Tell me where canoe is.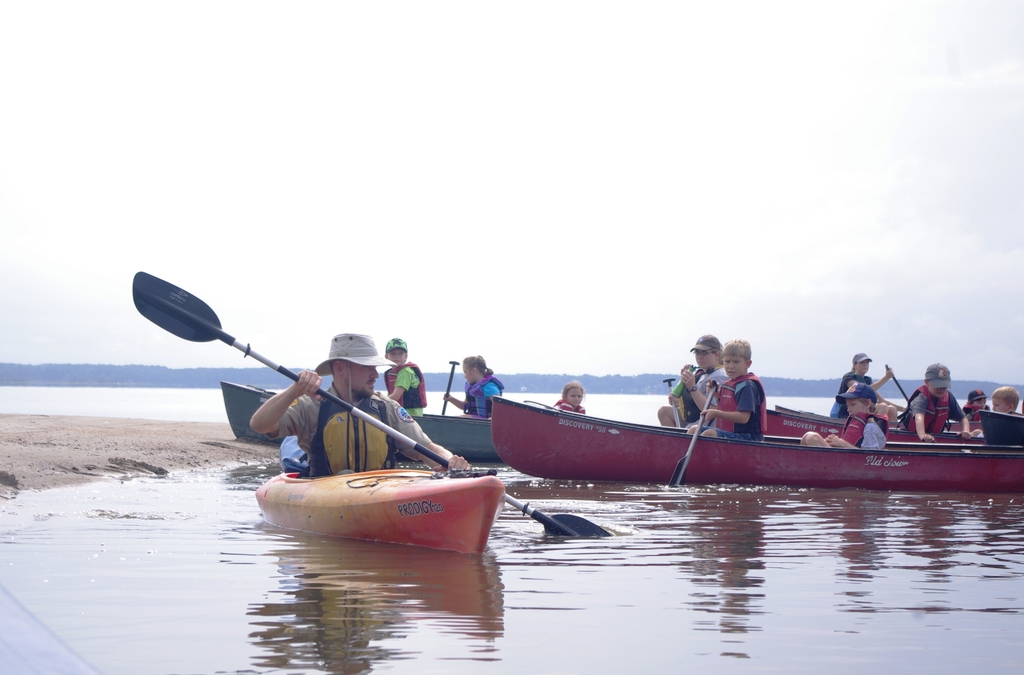
canoe is at [left=765, top=407, right=1000, bottom=444].
